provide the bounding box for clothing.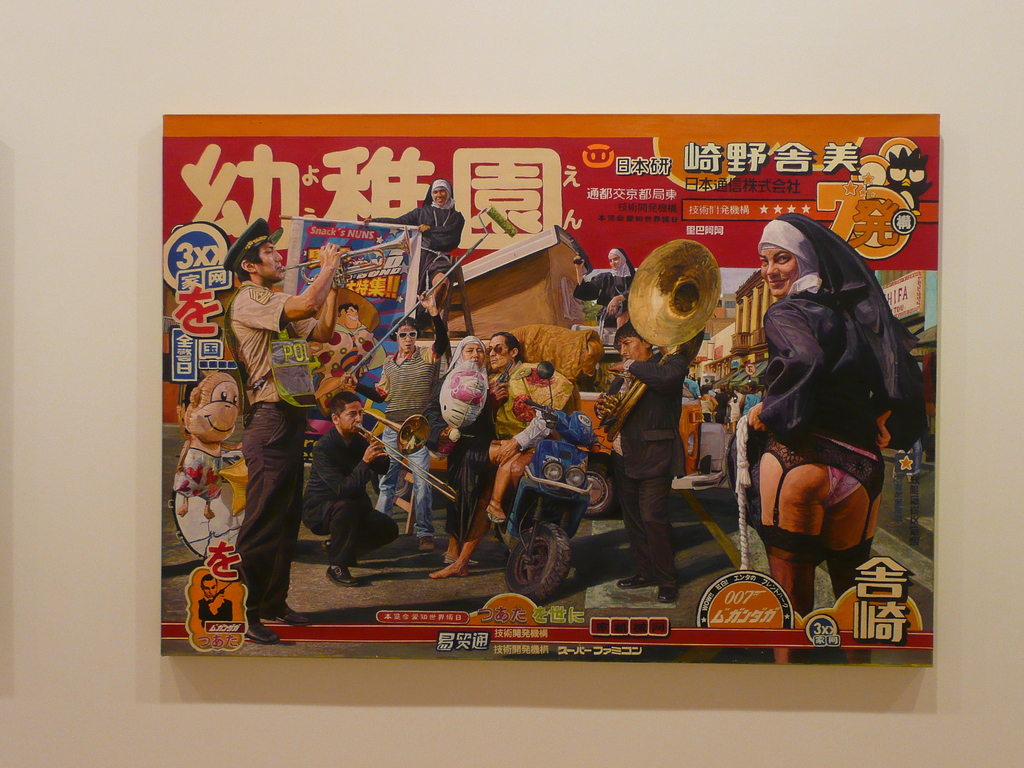
locate(226, 285, 329, 611).
